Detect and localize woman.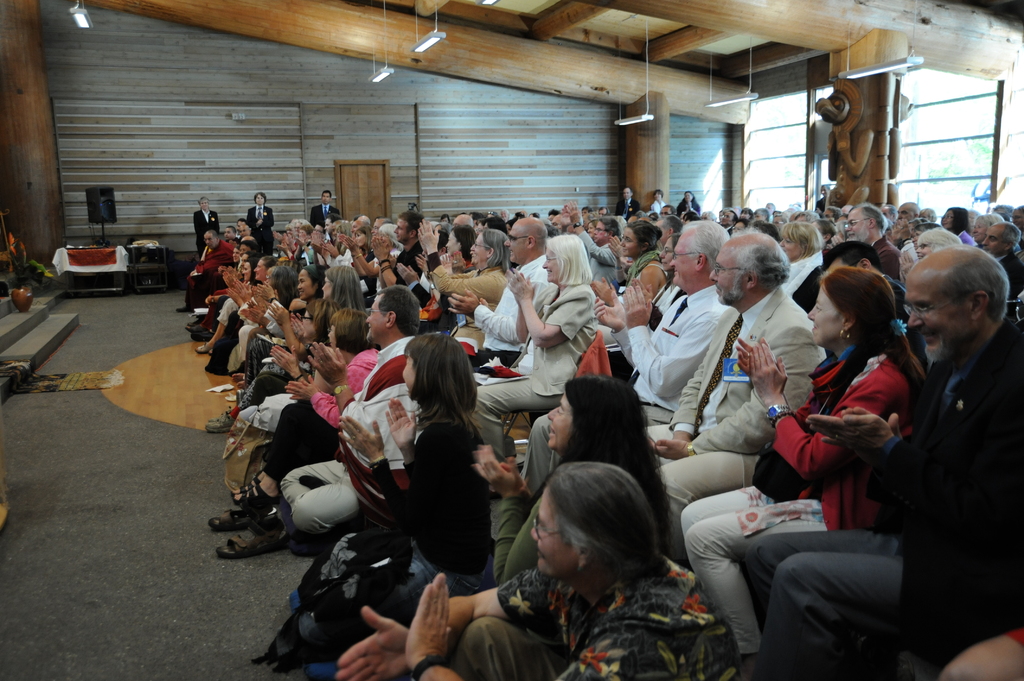
Localized at 458,227,598,451.
